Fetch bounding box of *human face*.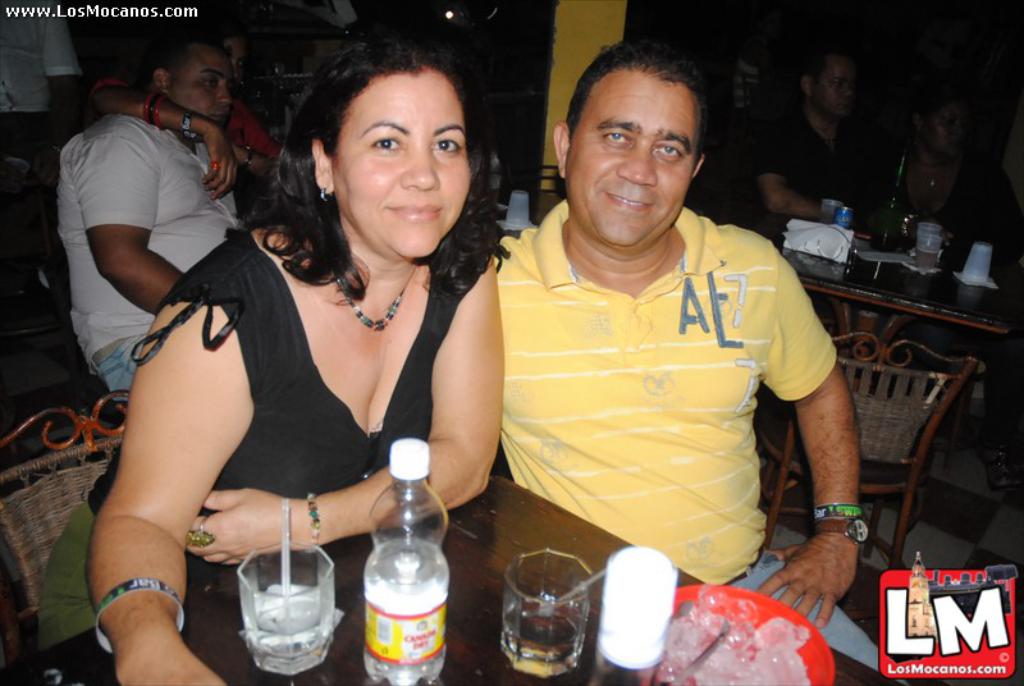
Bbox: bbox=[334, 73, 468, 251].
